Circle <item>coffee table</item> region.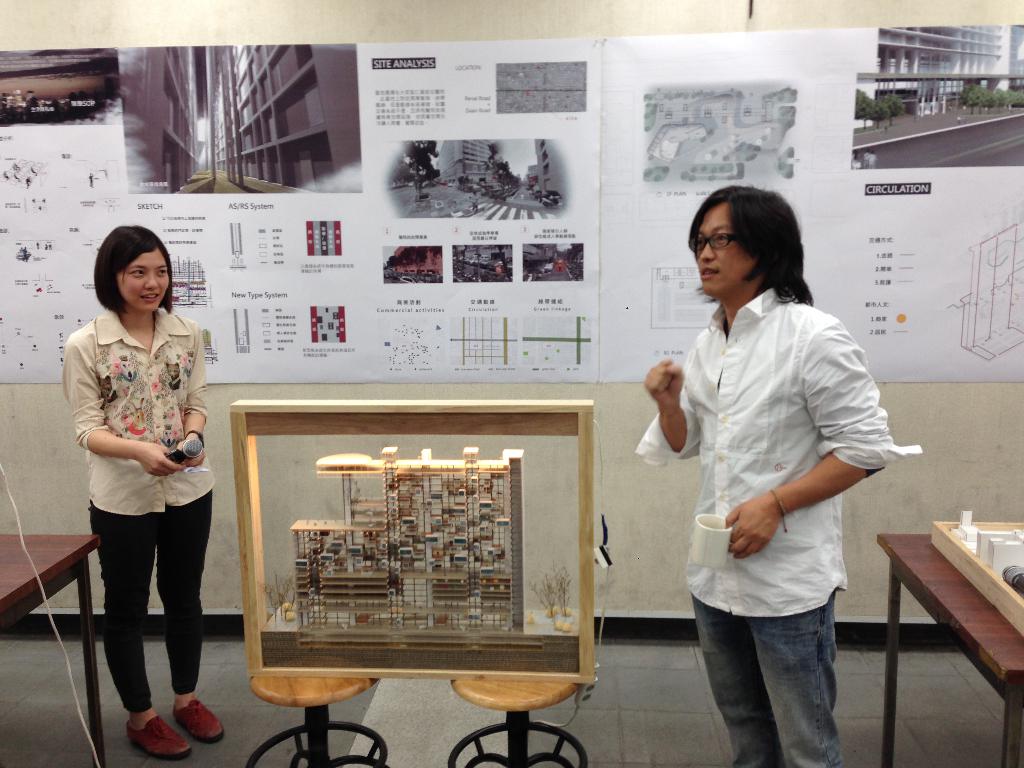
Region: box(878, 483, 1019, 729).
